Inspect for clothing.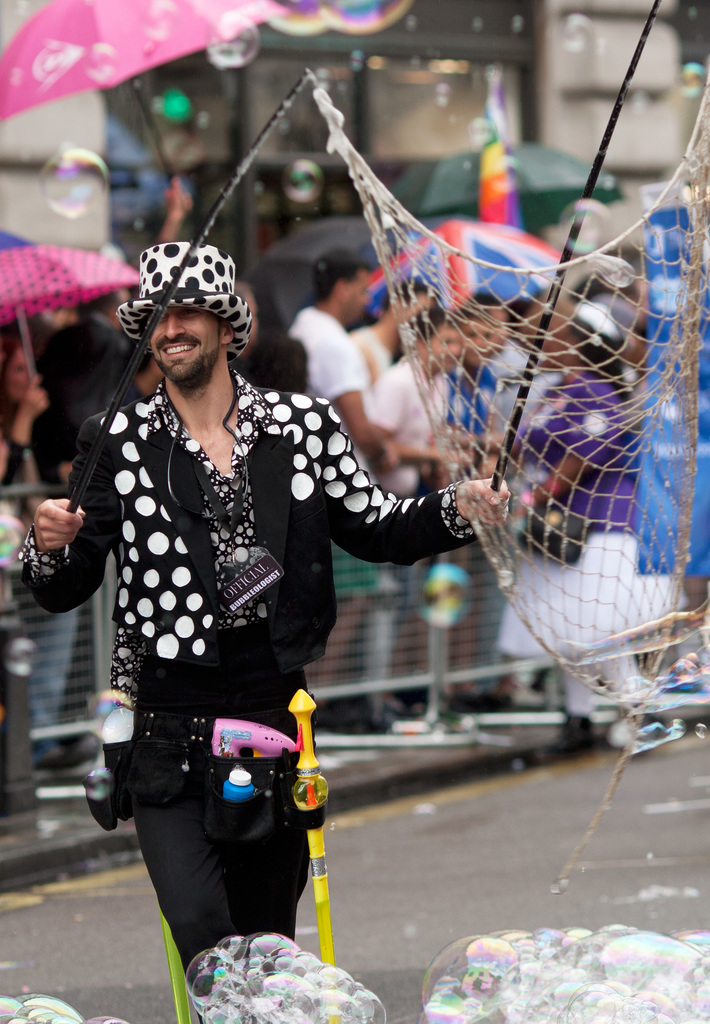
Inspection: crop(287, 299, 359, 588).
